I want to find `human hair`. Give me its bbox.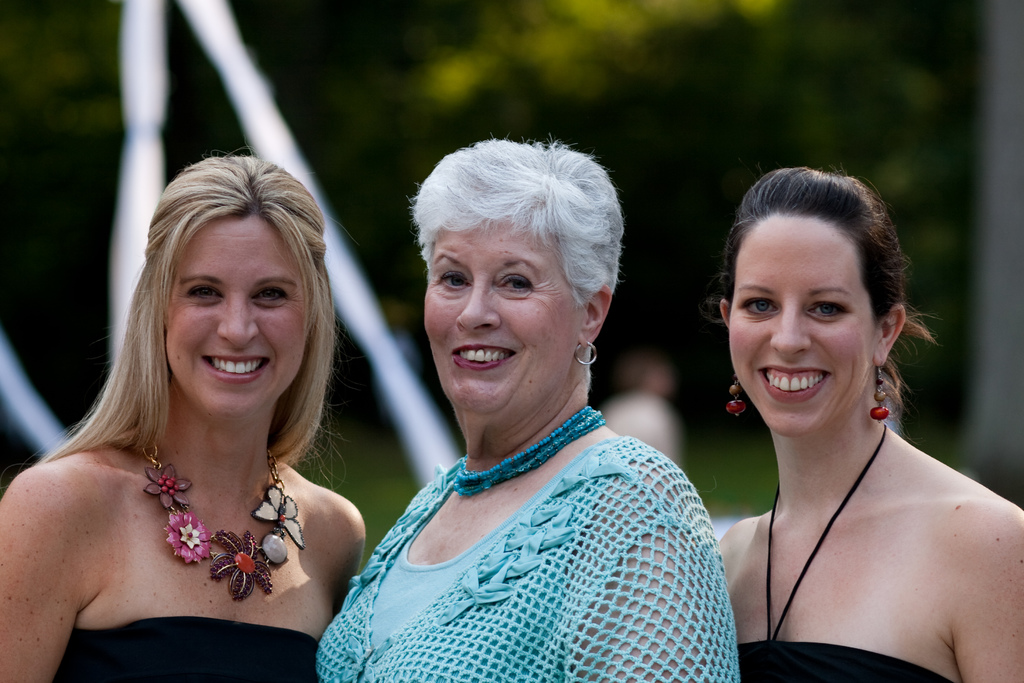
[left=663, top=161, right=913, bottom=418].
